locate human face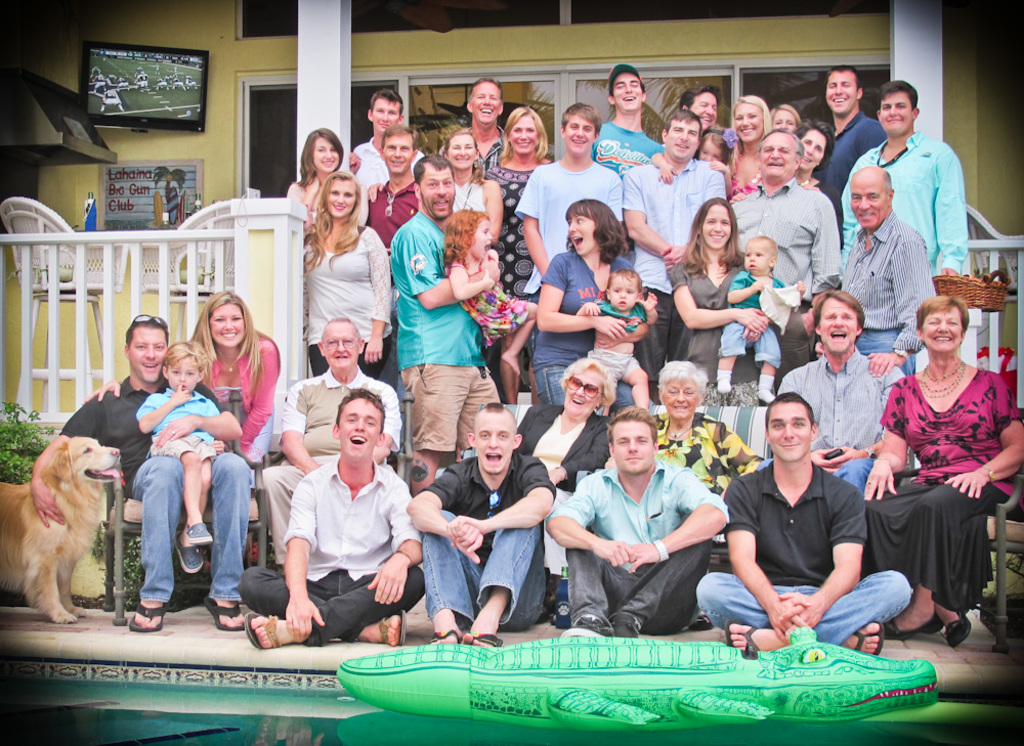
select_region(562, 367, 604, 415)
